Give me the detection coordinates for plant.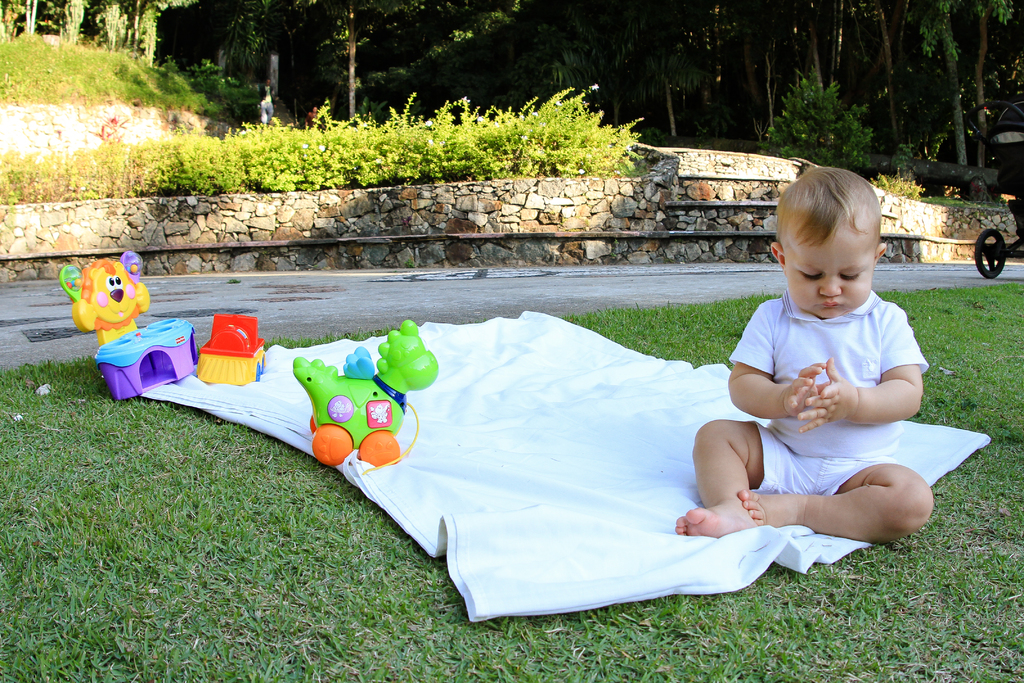
{"x1": 191, "y1": 58, "x2": 241, "y2": 106}.
